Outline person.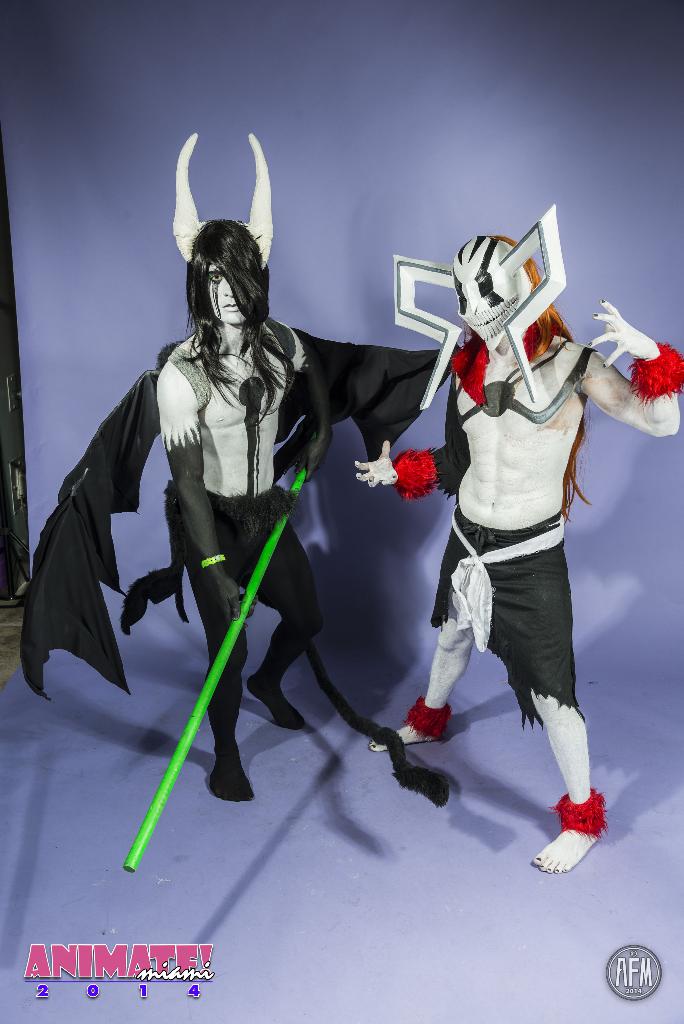
Outline: 354,199,683,876.
